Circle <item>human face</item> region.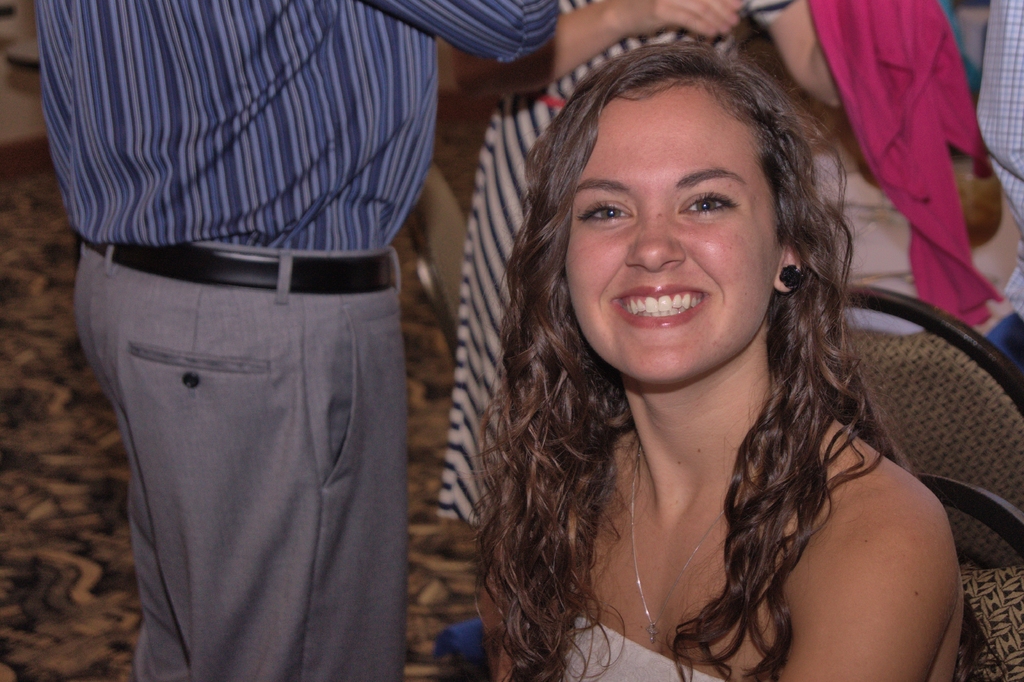
Region: l=564, t=76, r=783, b=382.
